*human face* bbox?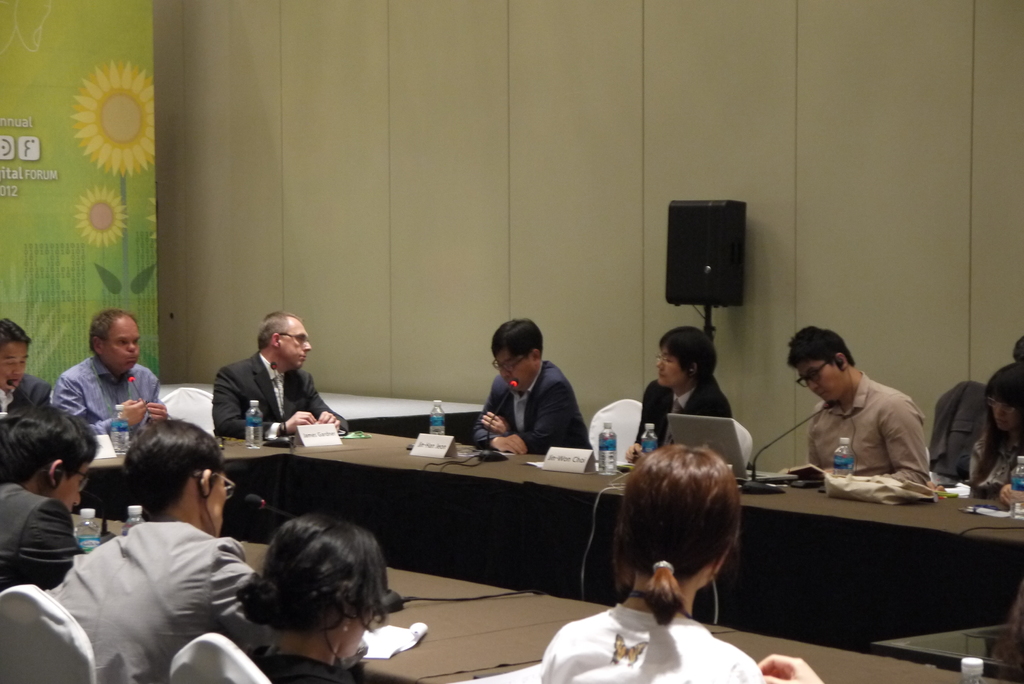
796 362 843 401
